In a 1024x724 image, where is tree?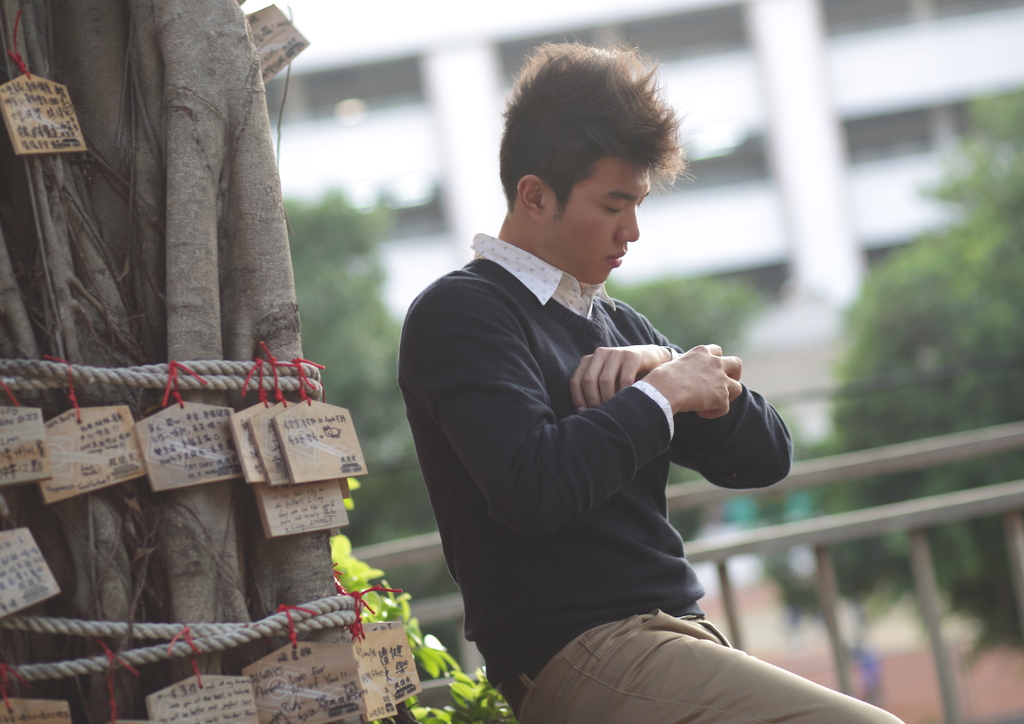
[x1=0, y1=0, x2=519, y2=723].
